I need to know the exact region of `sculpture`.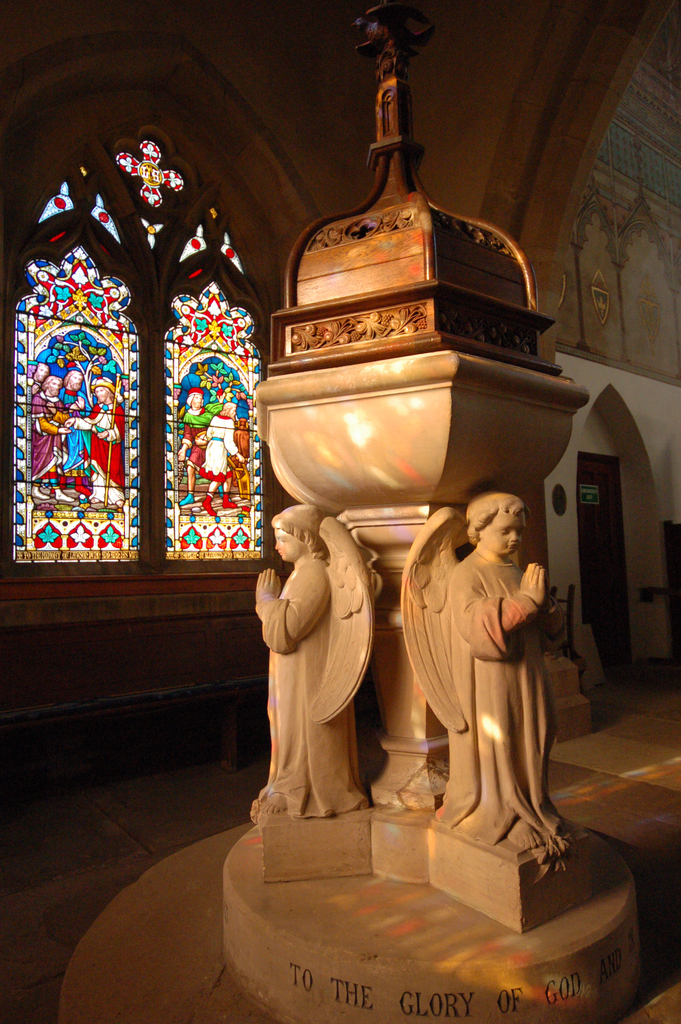
Region: l=243, t=479, r=395, b=838.
